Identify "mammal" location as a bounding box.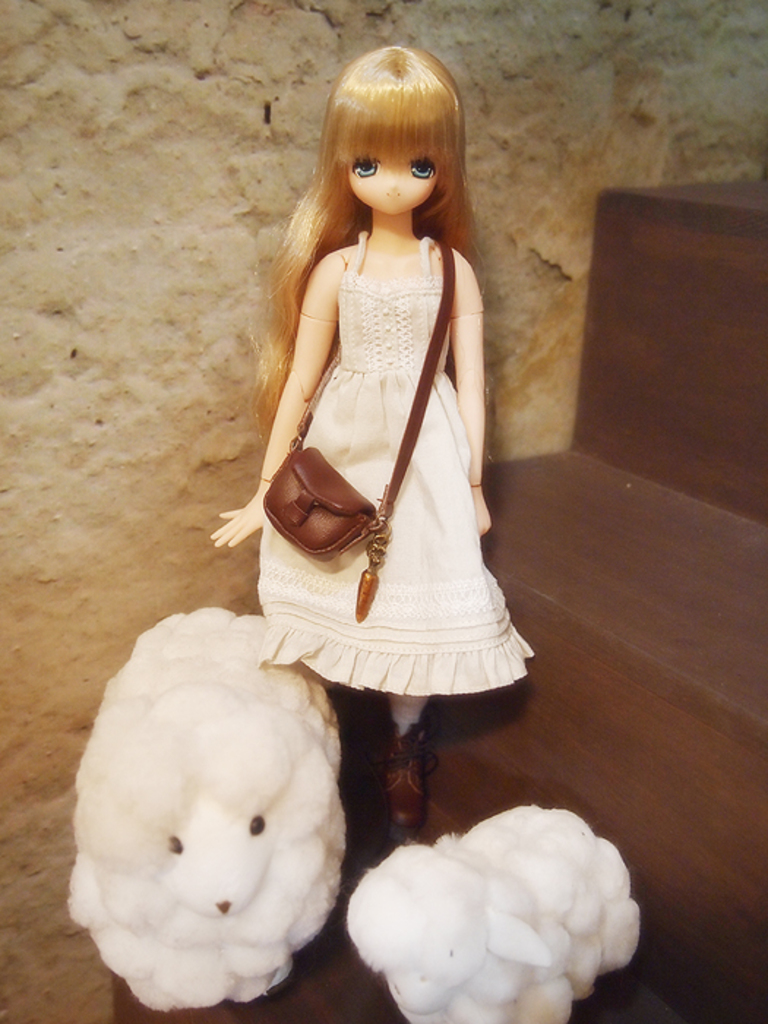
select_region(209, 44, 531, 821).
